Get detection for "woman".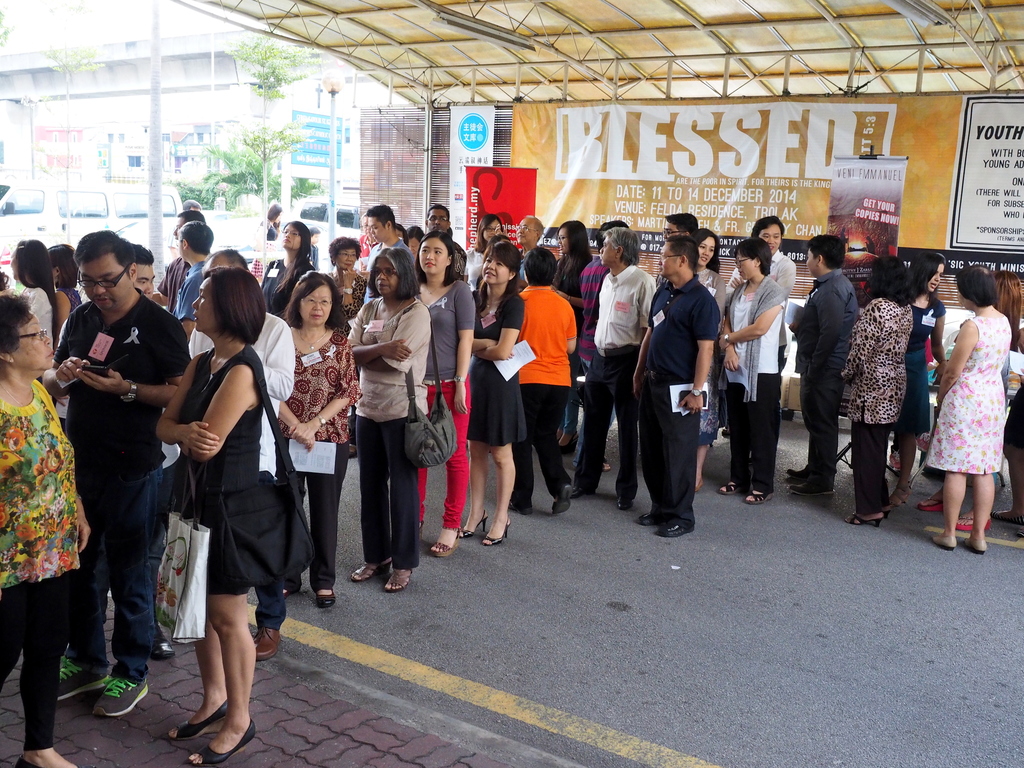
Detection: 269, 205, 278, 240.
